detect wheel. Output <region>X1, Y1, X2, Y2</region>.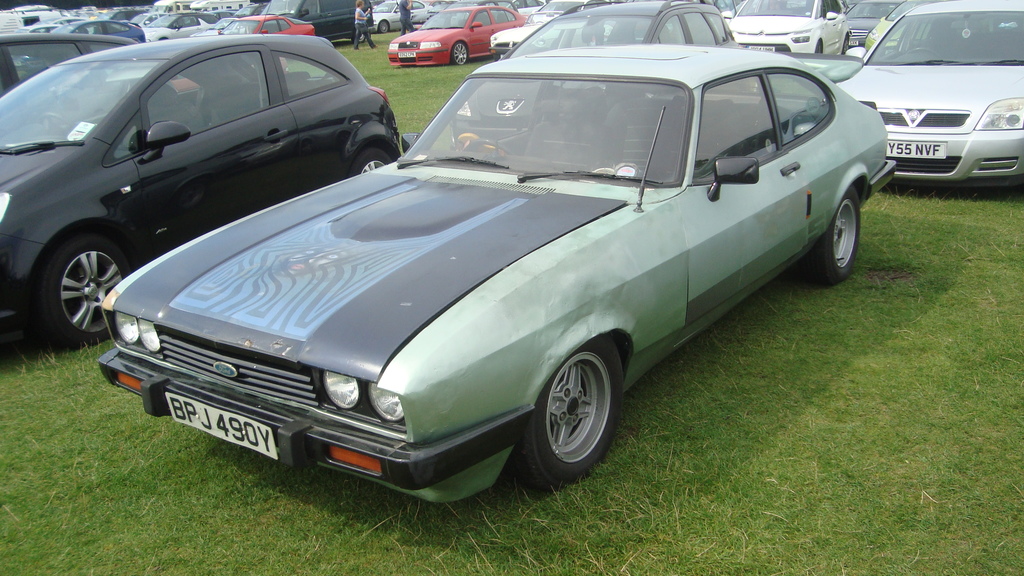
<region>514, 335, 626, 495</region>.
